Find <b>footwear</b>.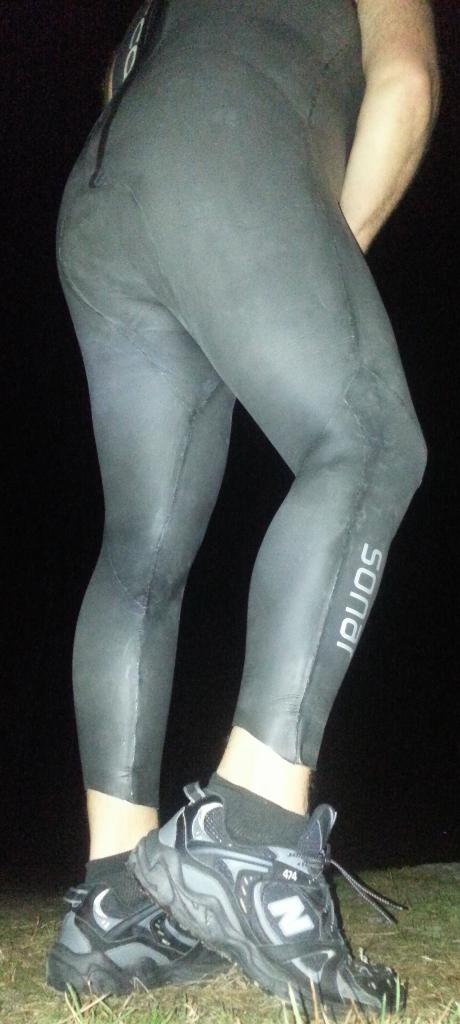
locate(62, 781, 396, 1005).
